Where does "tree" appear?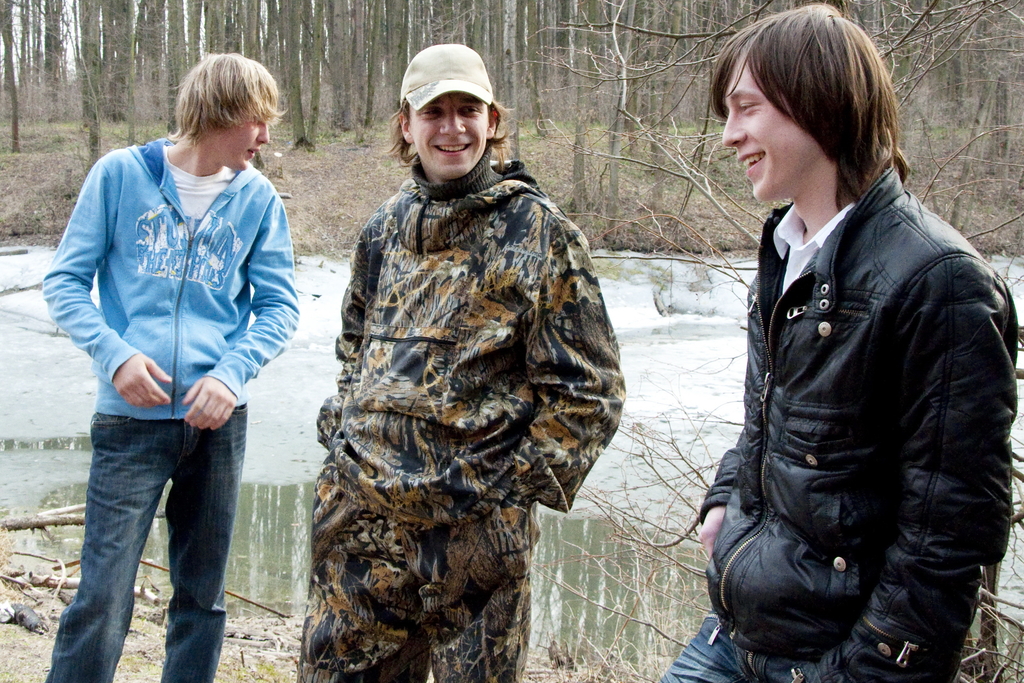
Appears at <box>0,0,1023,233</box>.
